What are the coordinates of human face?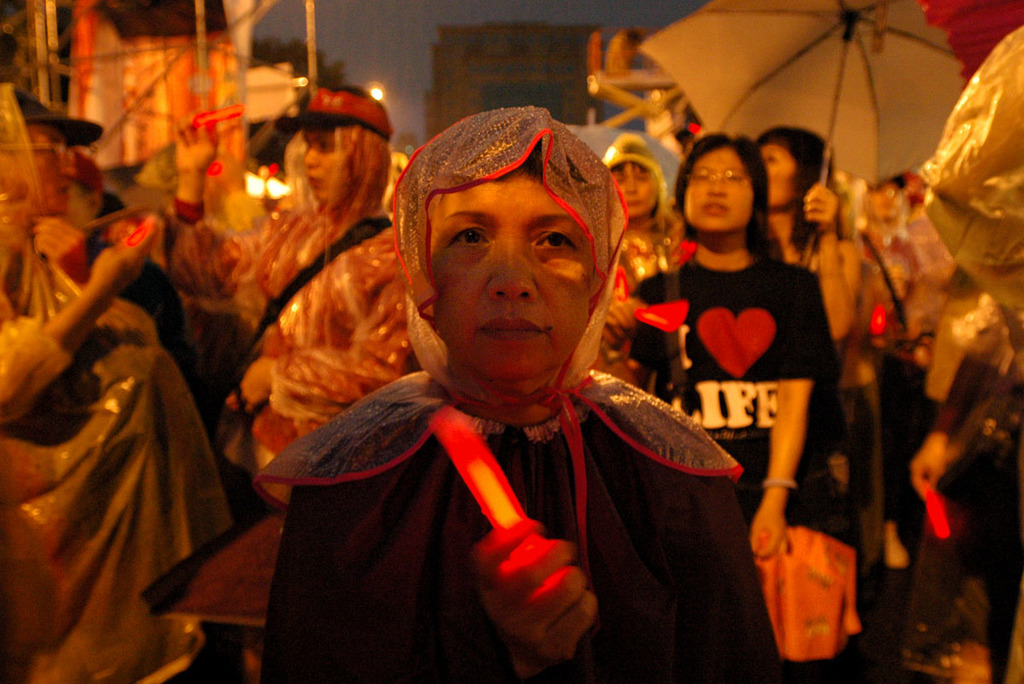
4:119:61:210.
